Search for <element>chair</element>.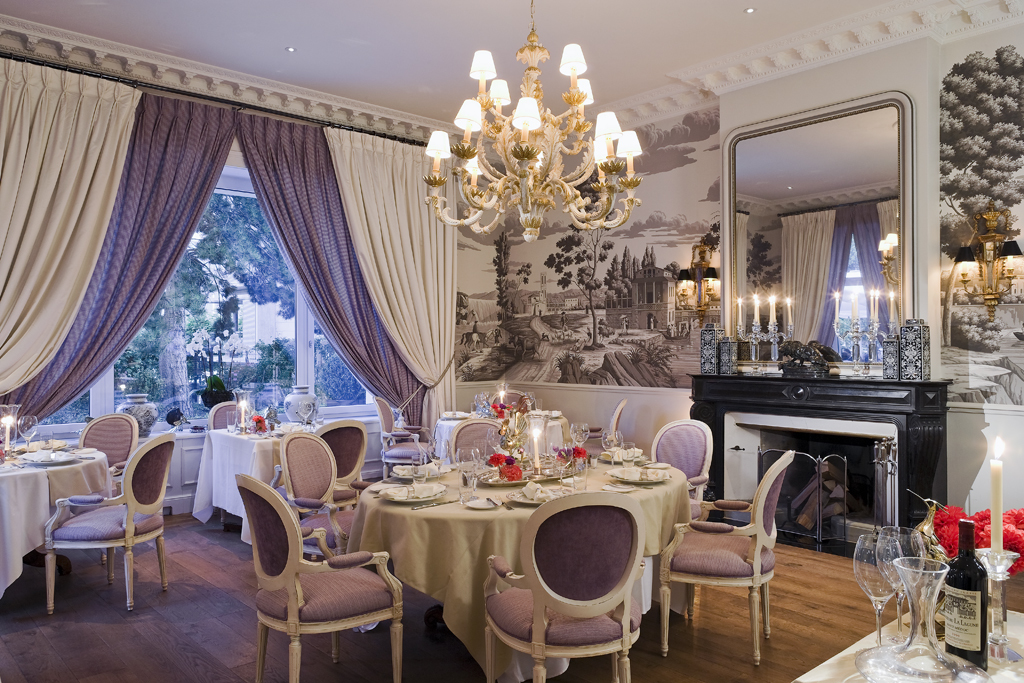
Found at pyautogui.locateOnScreen(268, 421, 365, 506).
